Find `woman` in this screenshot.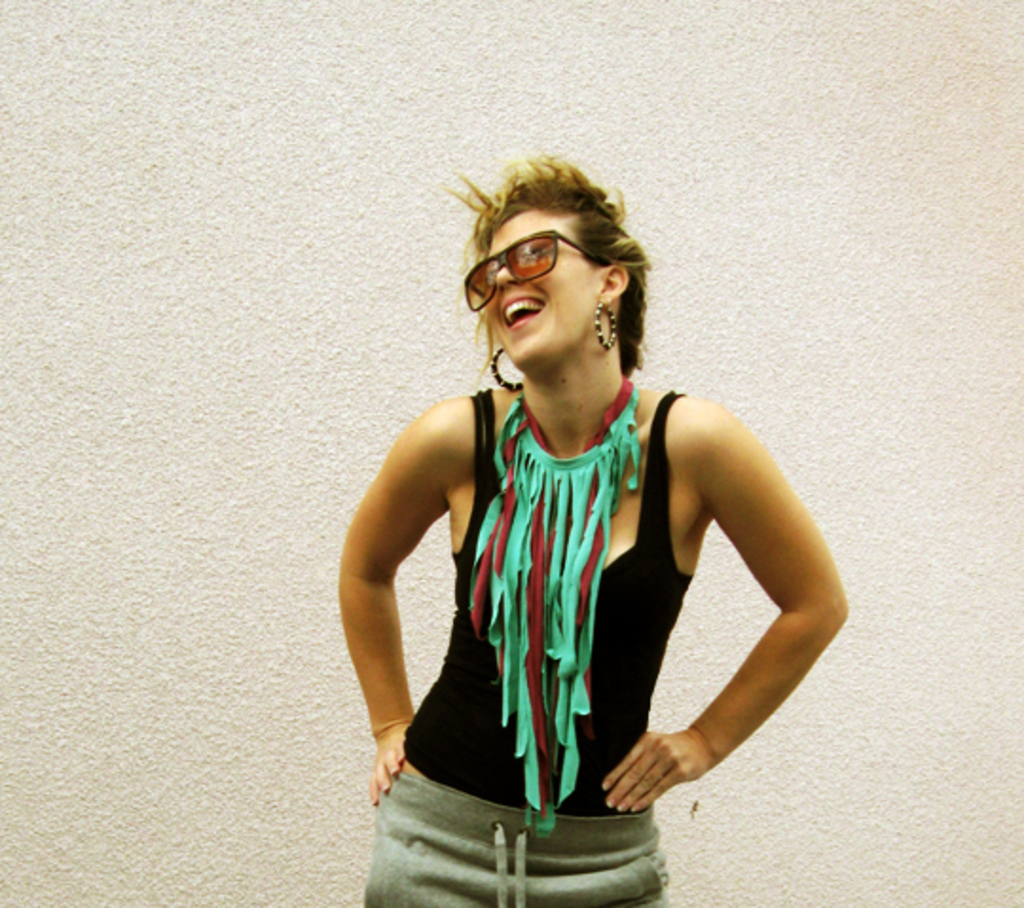
The bounding box for `woman` is region(298, 182, 810, 866).
